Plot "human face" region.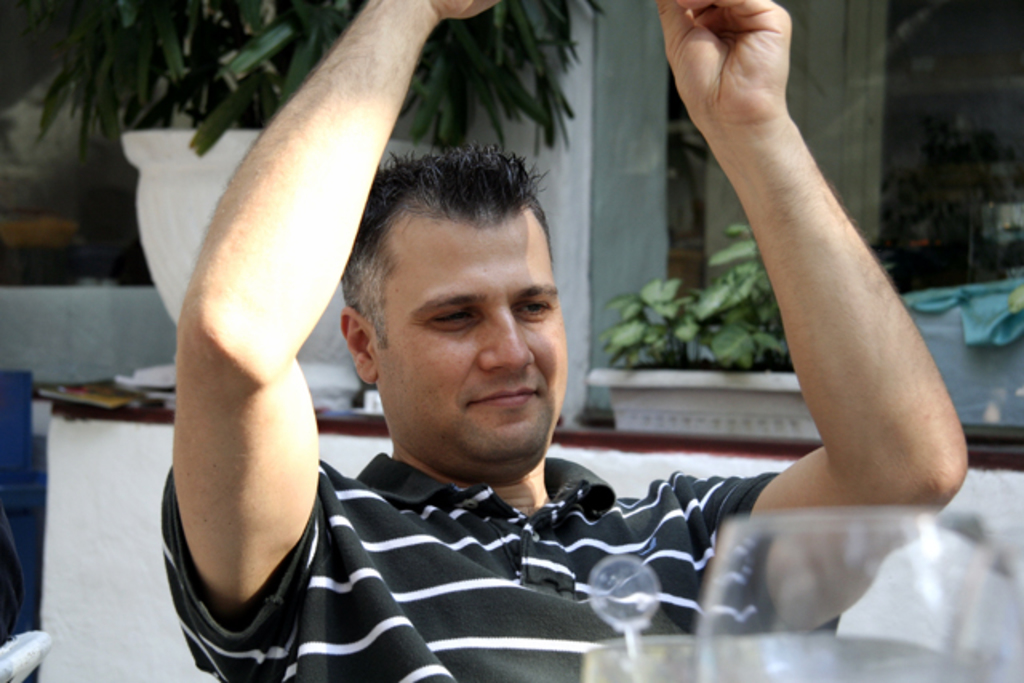
Plotted at 379 221 570 469.
